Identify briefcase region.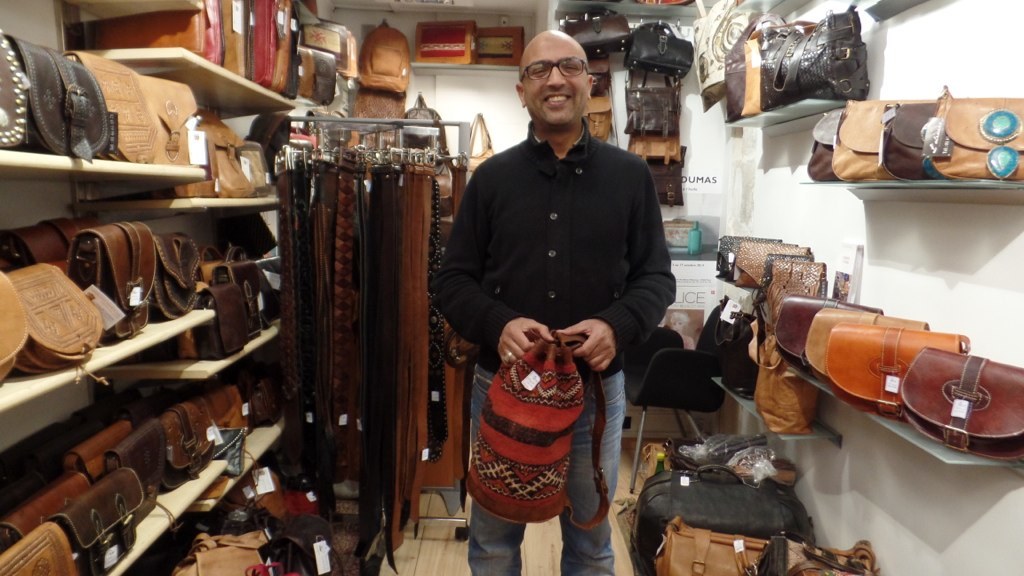
Region: region(18, 29, 115, 160).
